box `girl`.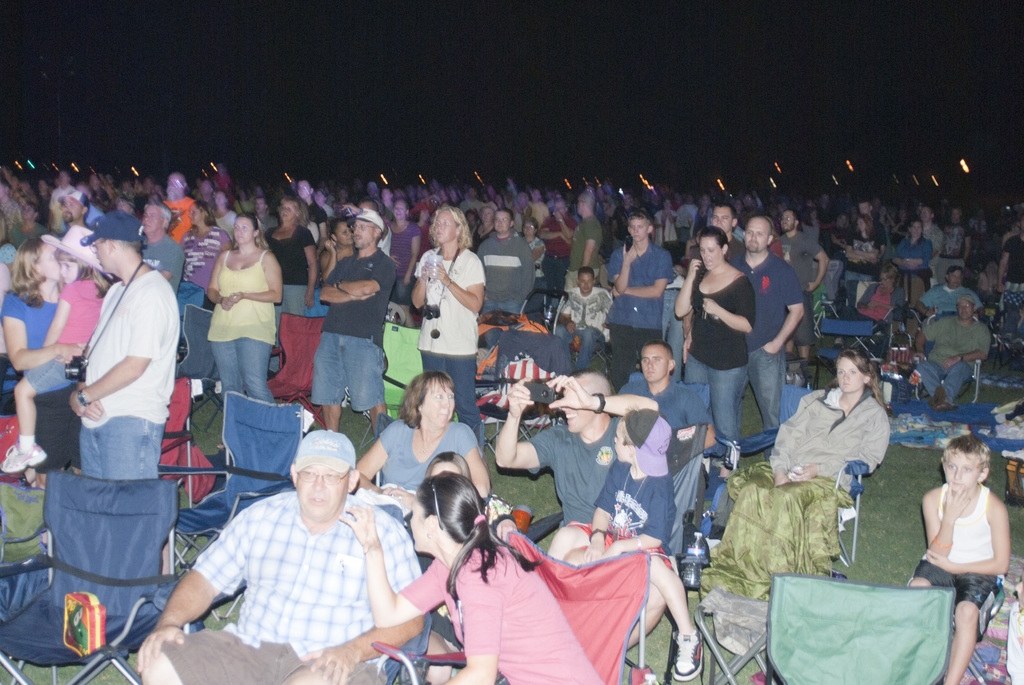
(411,203,486,455).
